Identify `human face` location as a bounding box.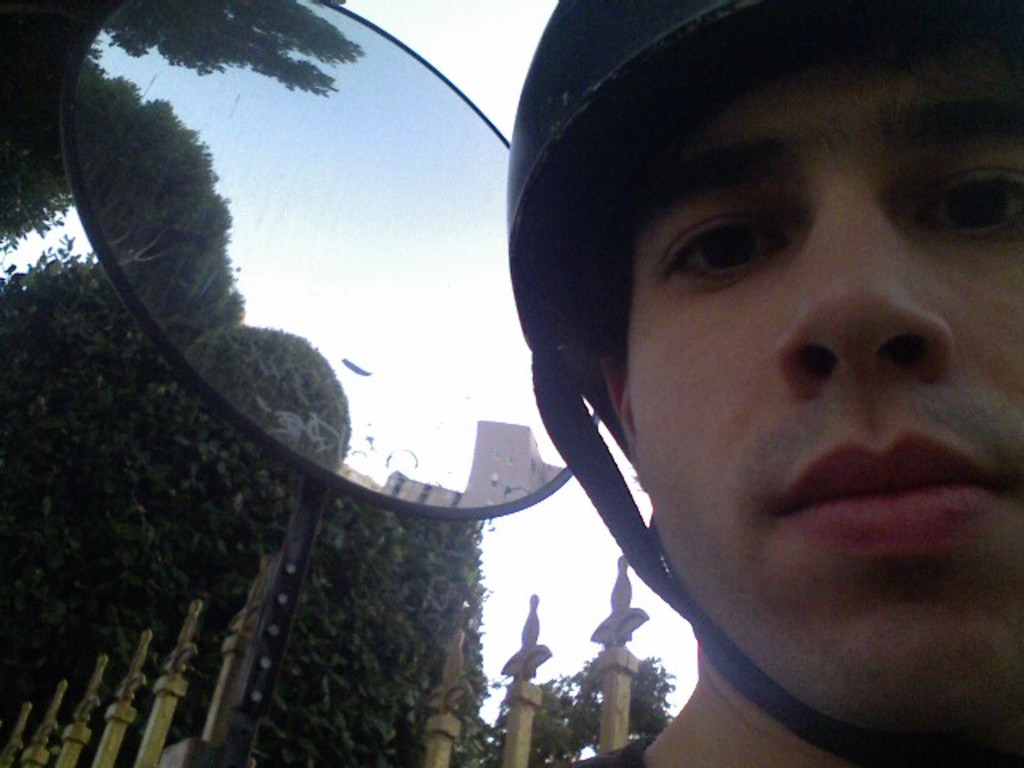
l=642, t=13, r=1022, b=701.
